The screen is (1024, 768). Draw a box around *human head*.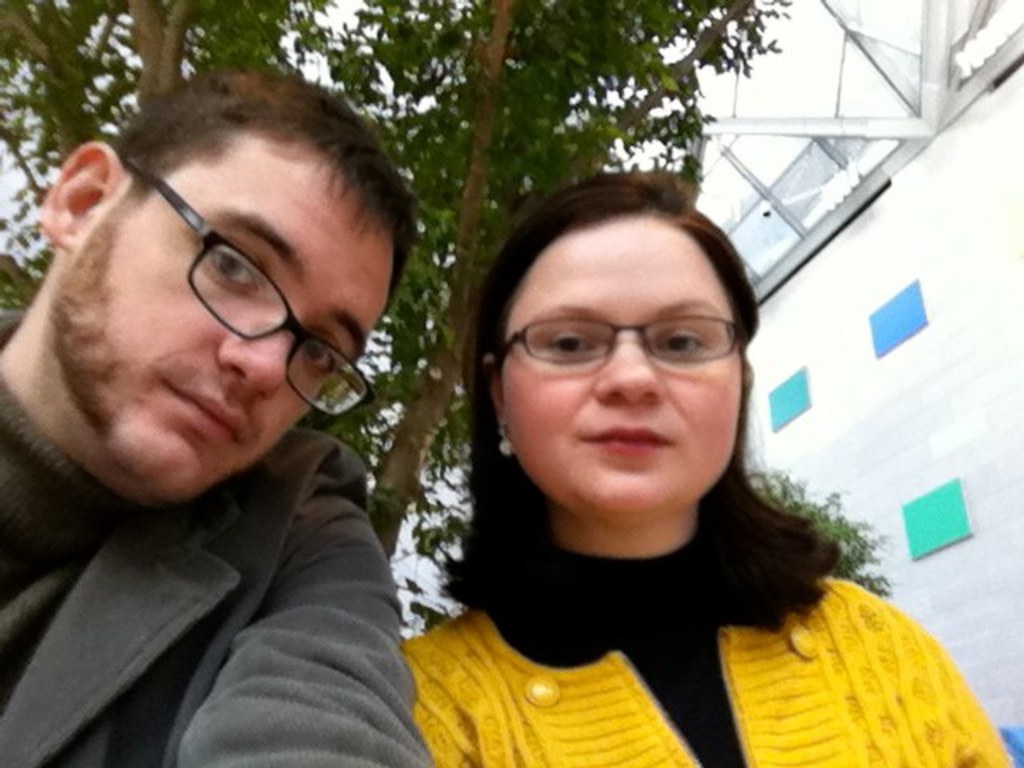
34/61/418/506.
